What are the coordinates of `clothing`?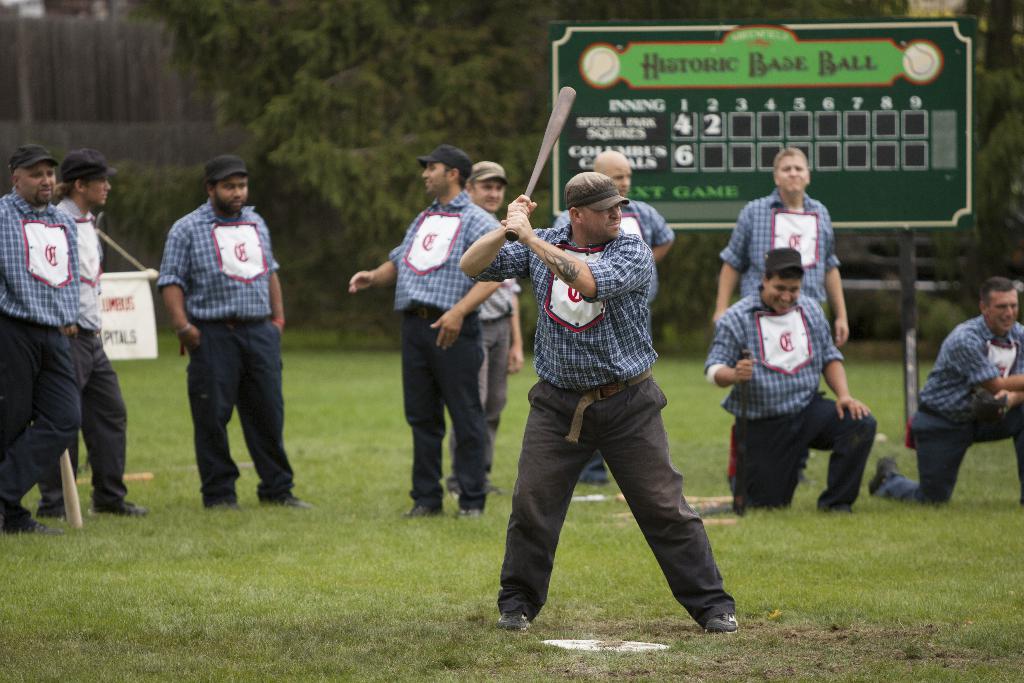
[left=397, top=190, right=506, bottom=314].
